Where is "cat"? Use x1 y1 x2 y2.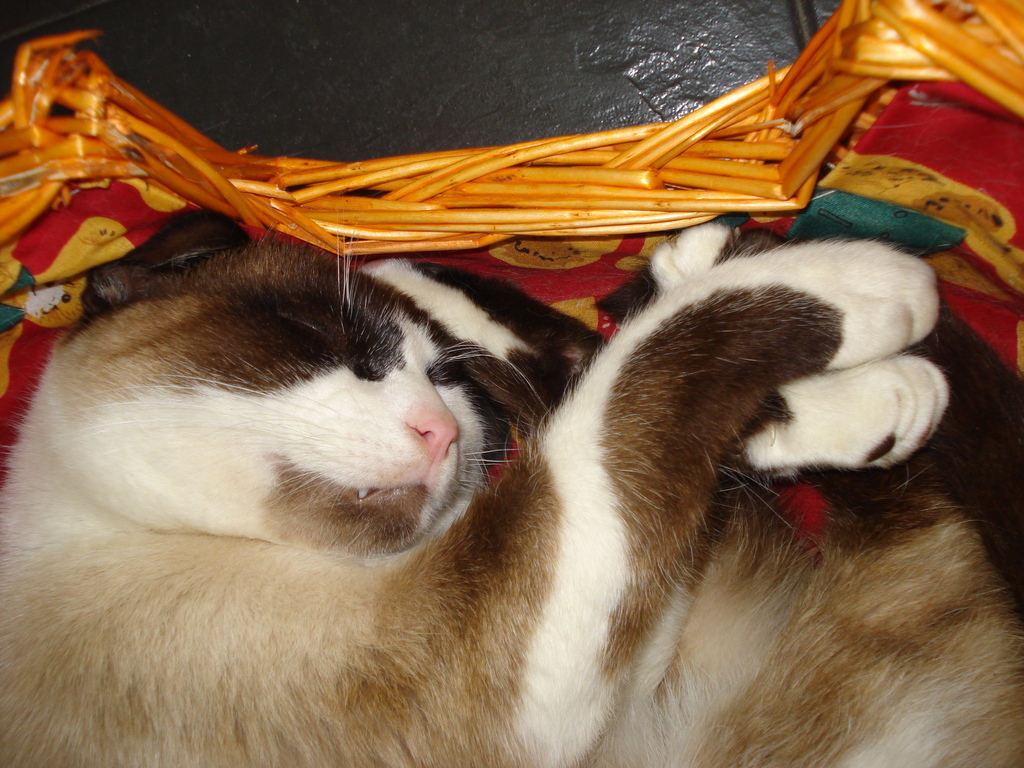
0 223 1023 767.
